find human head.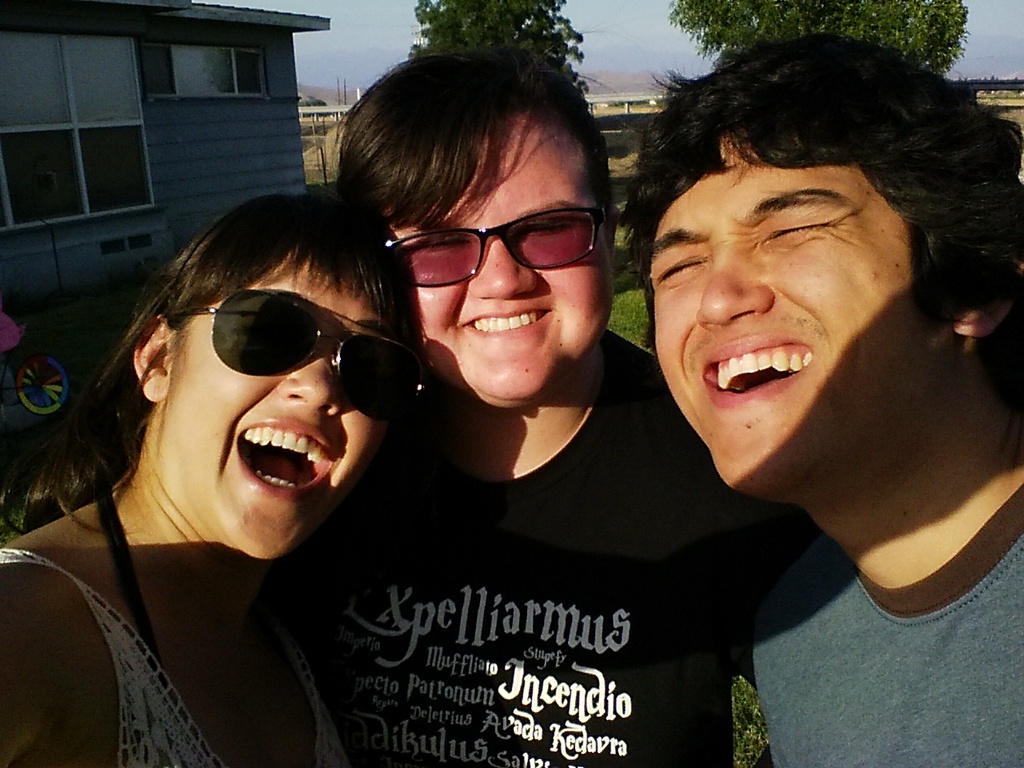
bbox=[645, 52, 977, 455].
